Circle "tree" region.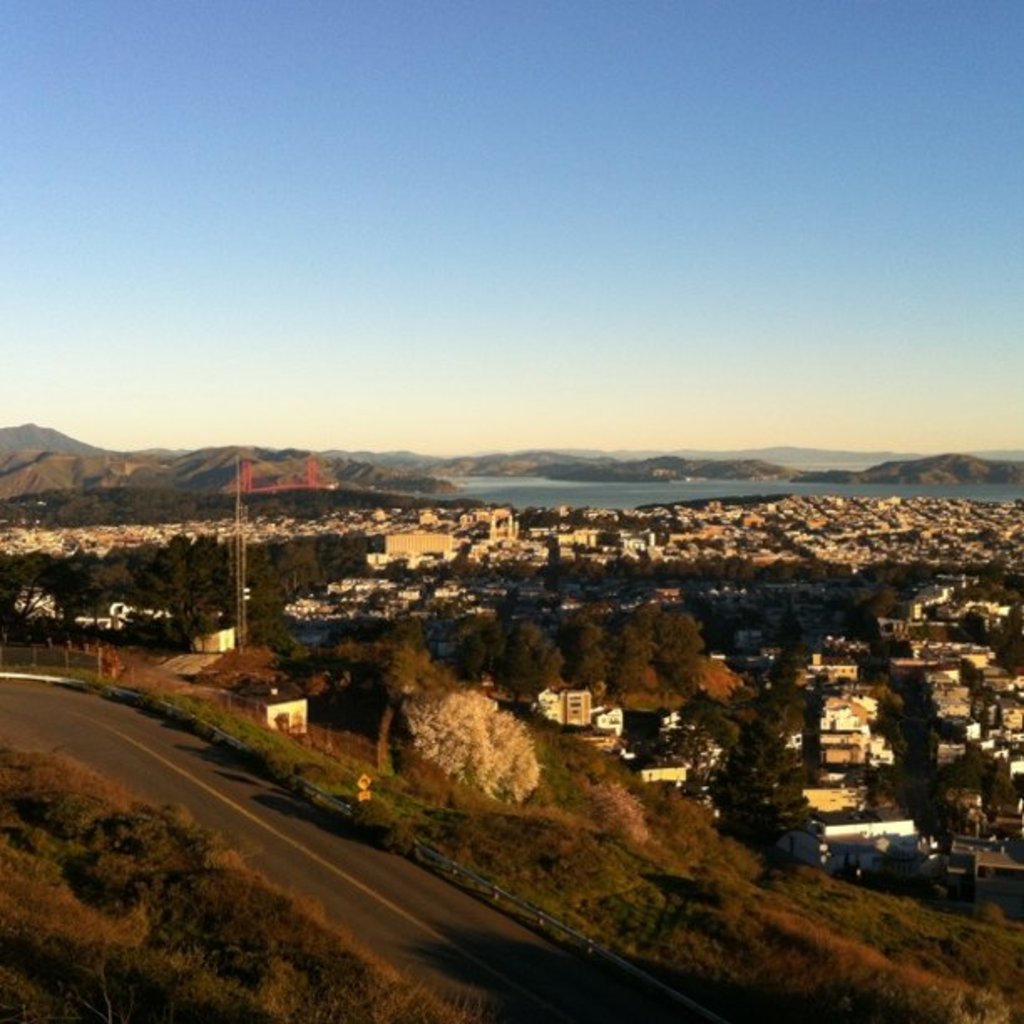
Region: {"left": 945, "top": 581, "right": 1021, "bottom": 617}.
